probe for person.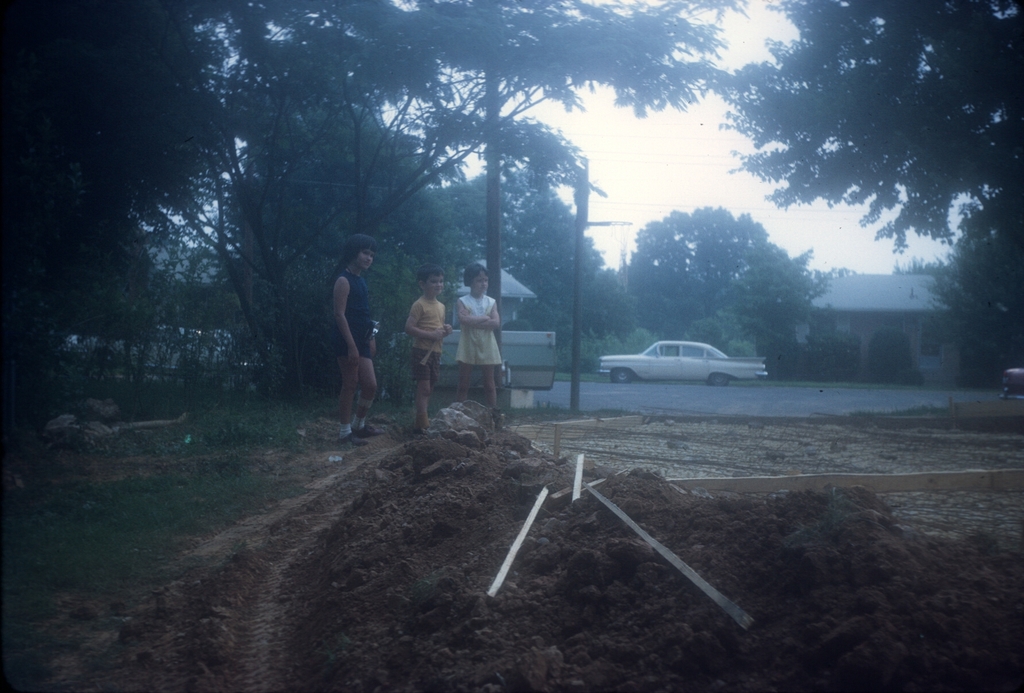
Probe result: crop(399, 267, 451, 430).
